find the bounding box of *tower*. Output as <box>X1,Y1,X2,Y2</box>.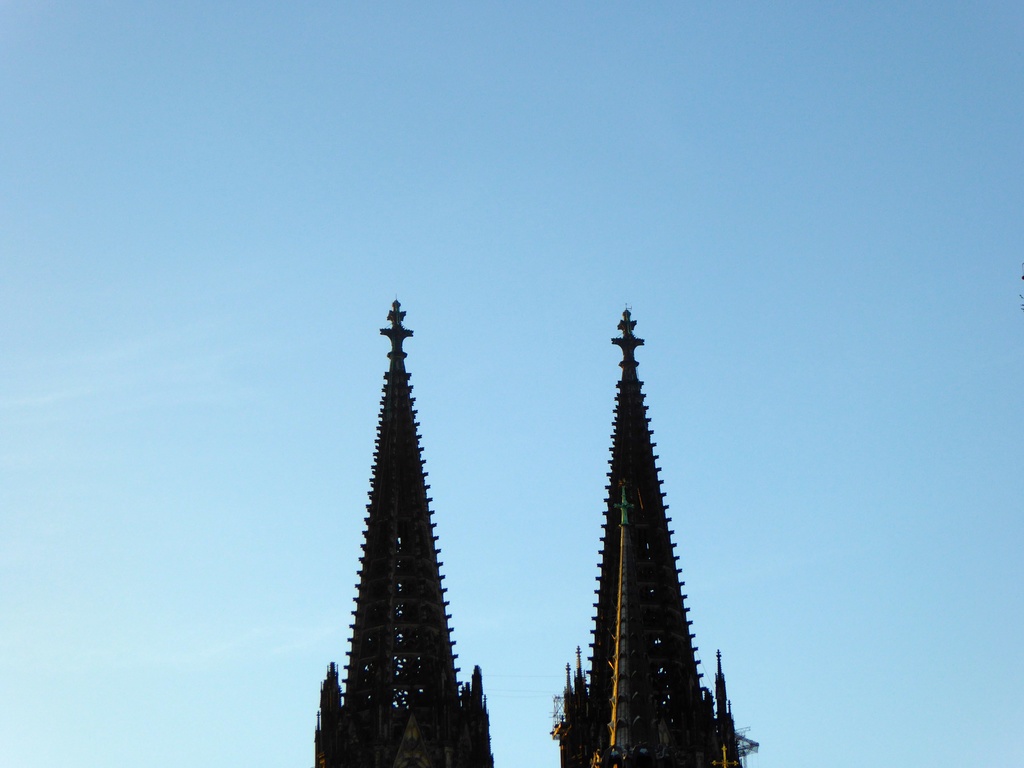
<box>312,297,496,767</box>.
